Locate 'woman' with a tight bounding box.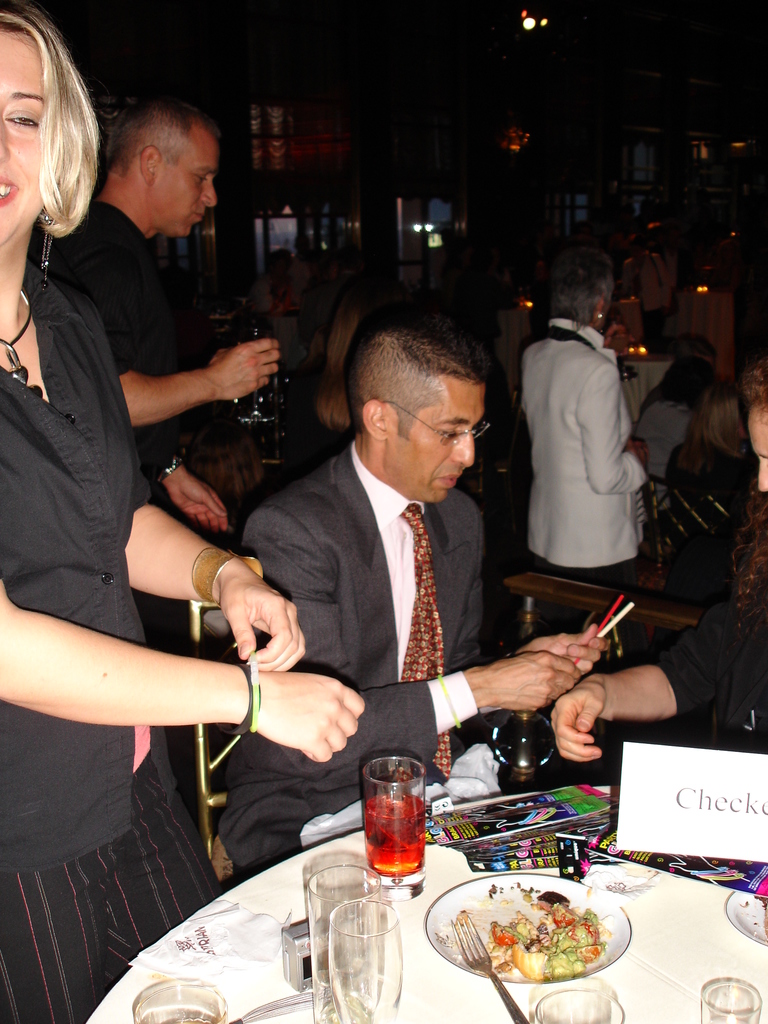
520:259:648:588.
